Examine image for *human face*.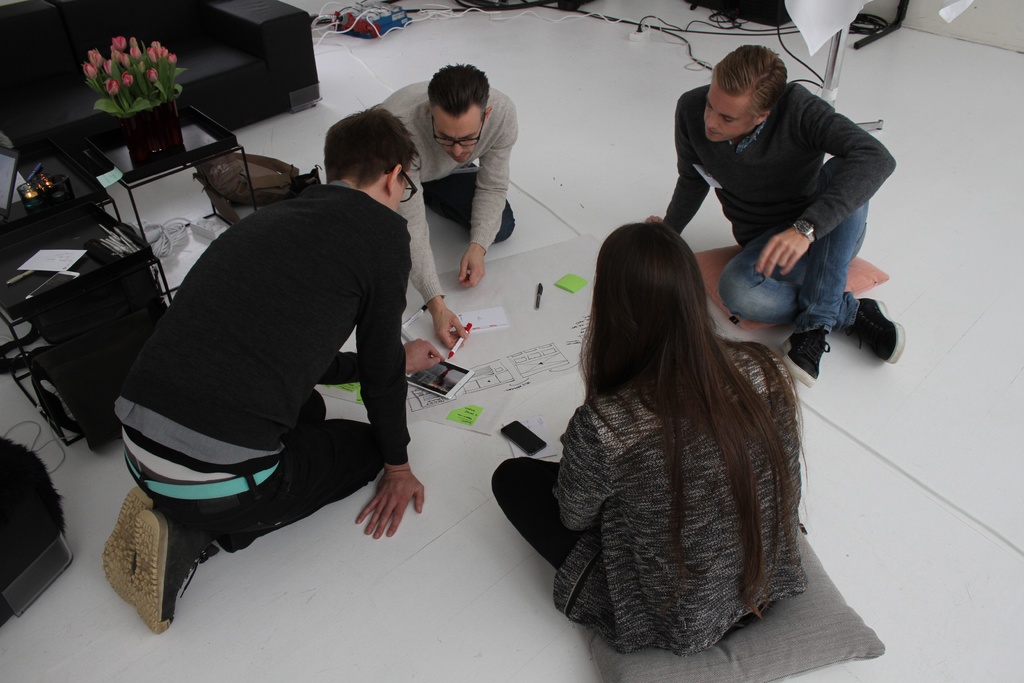
Examination result: BBox(432, 115, 483, 163).
